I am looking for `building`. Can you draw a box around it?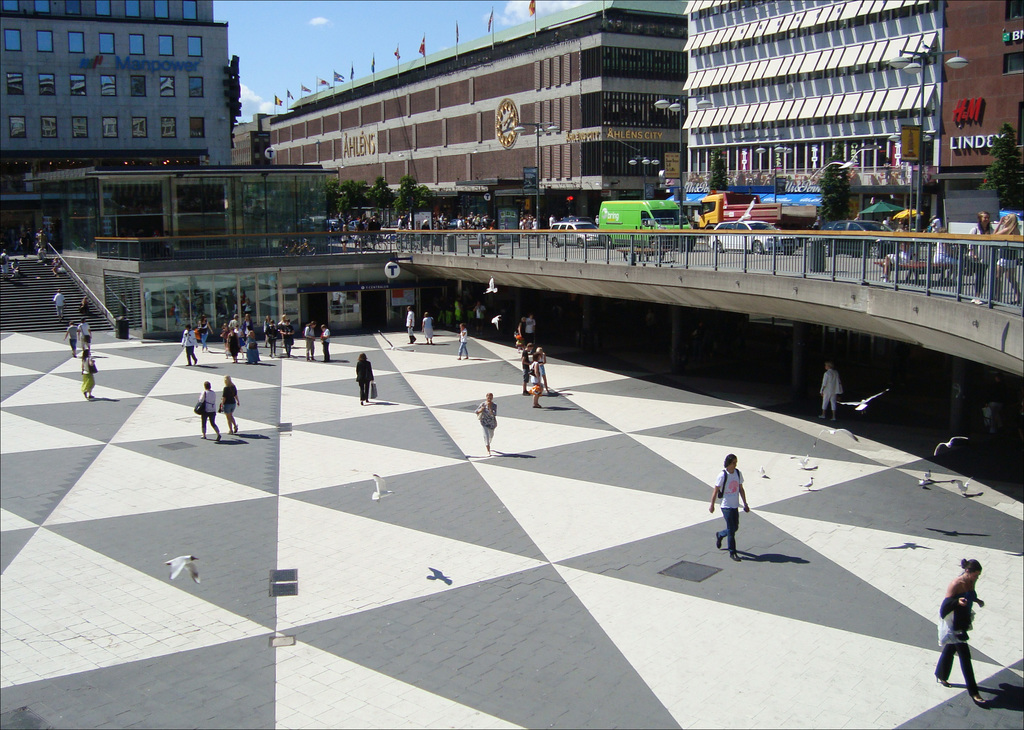
Sure, the bounding box is box=[264, 0, 684, 222].
